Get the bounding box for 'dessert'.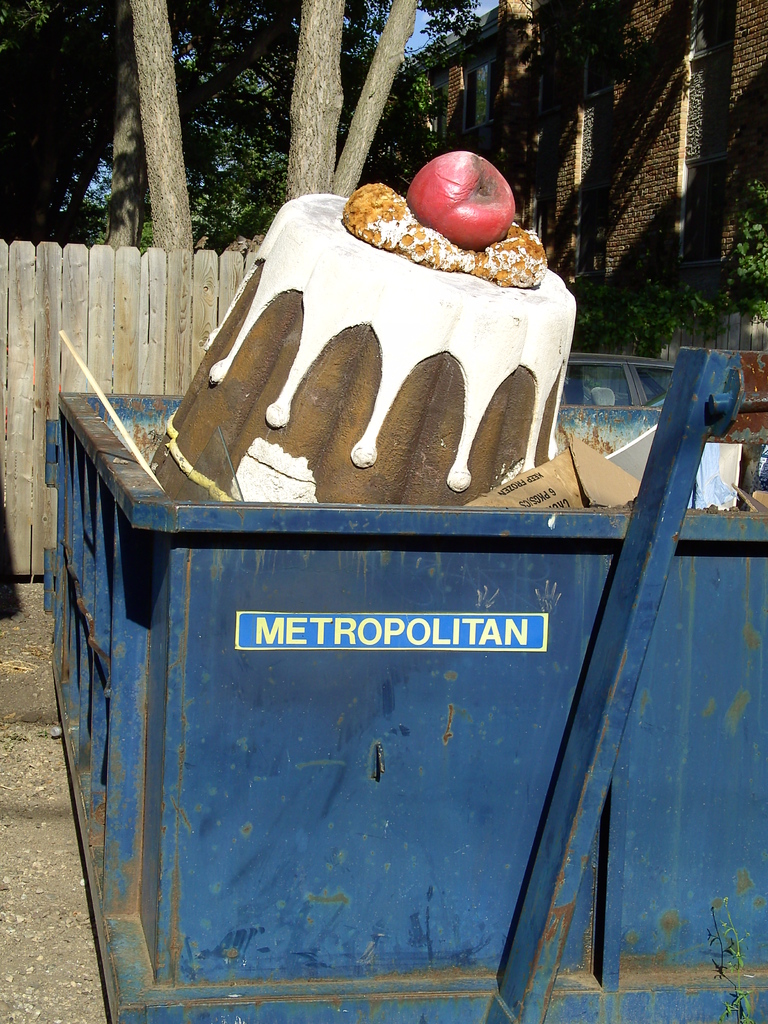
left=135, top=186, right=573, bottom=534.
